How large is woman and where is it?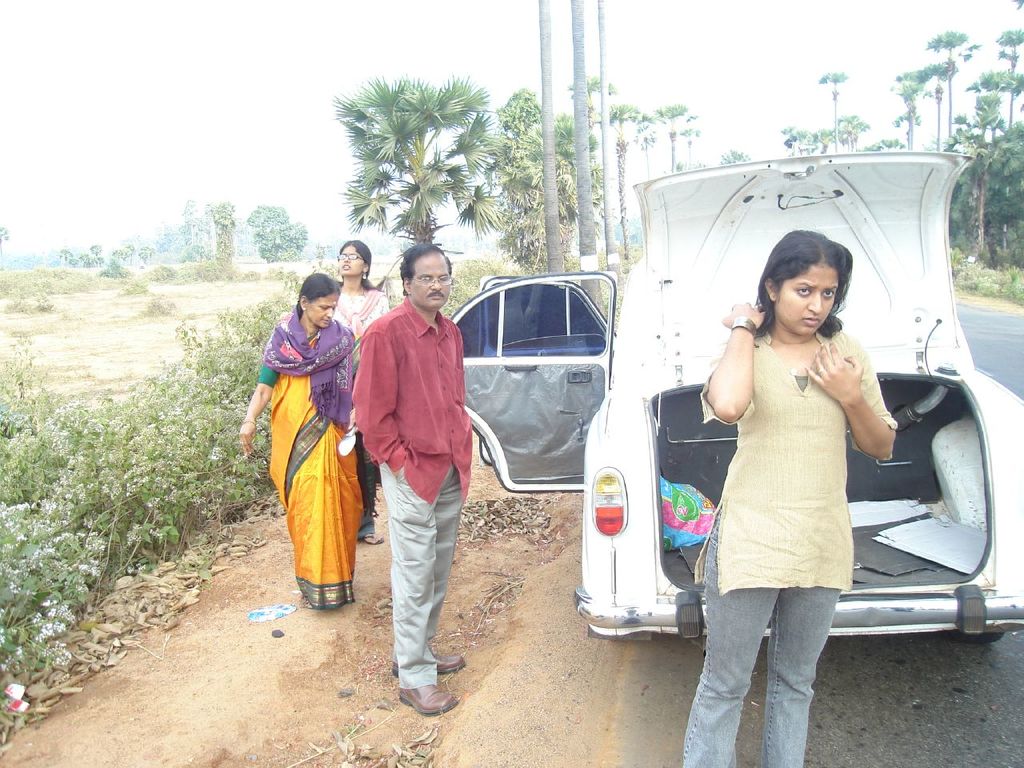
Bounding box: Rect(234, 277, 379, 613).
